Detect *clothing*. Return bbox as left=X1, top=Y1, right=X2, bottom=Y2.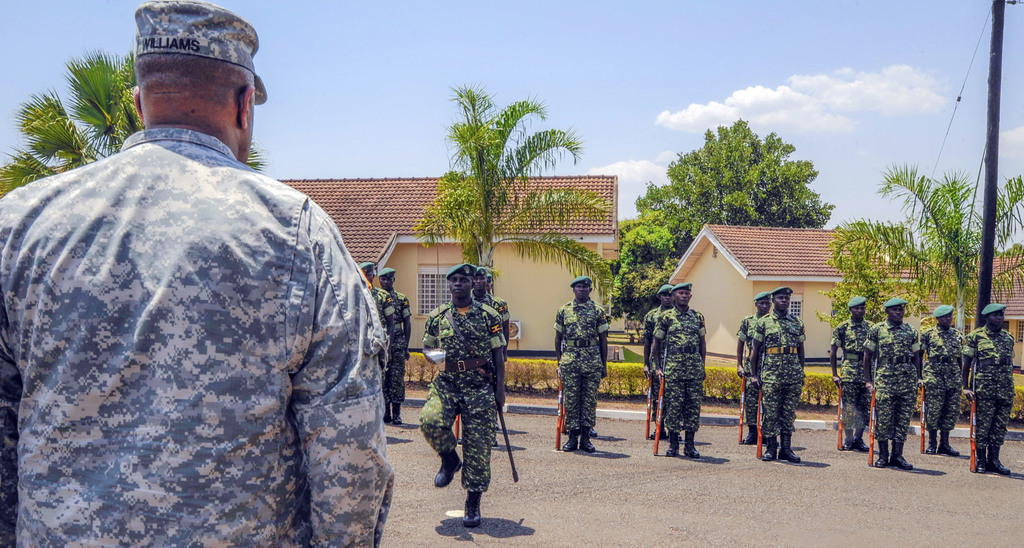
left=15, top=88, right=383, bottom=533.
